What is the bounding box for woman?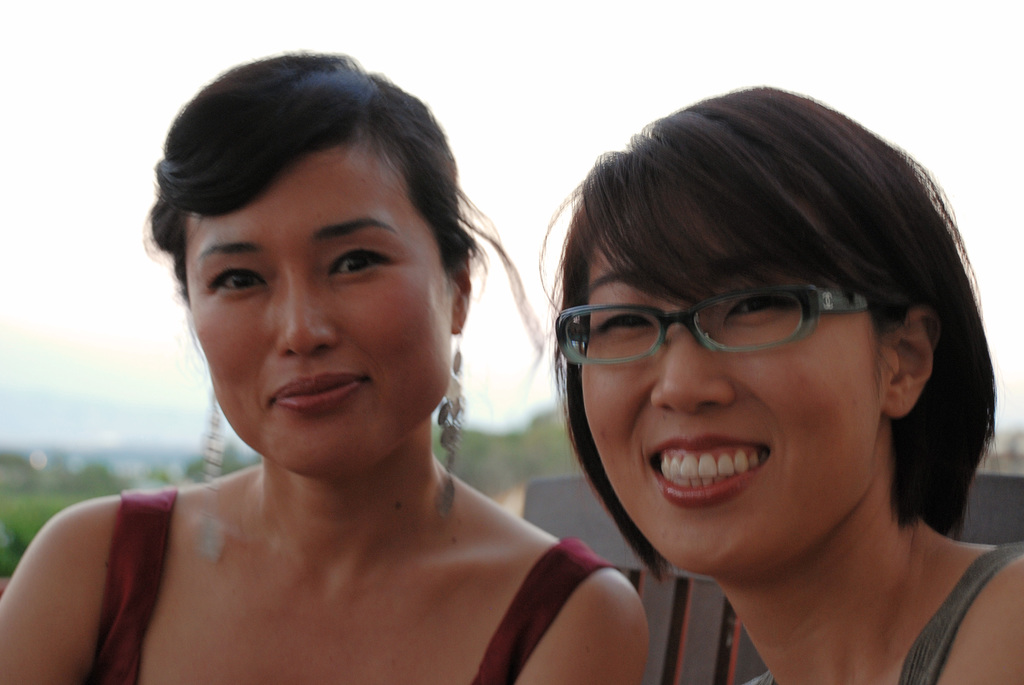
detection(38, 52, 602, 682).
